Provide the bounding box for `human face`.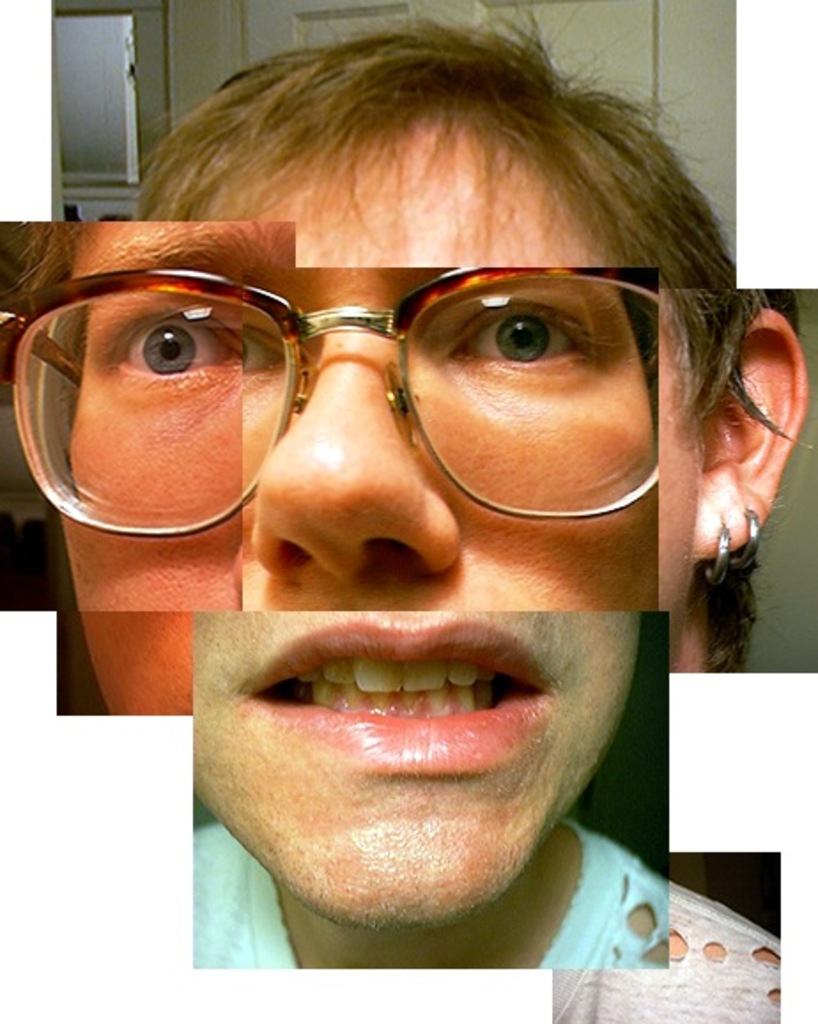
pyautogui.locateOnScreen(53, 147, 699, 927).
